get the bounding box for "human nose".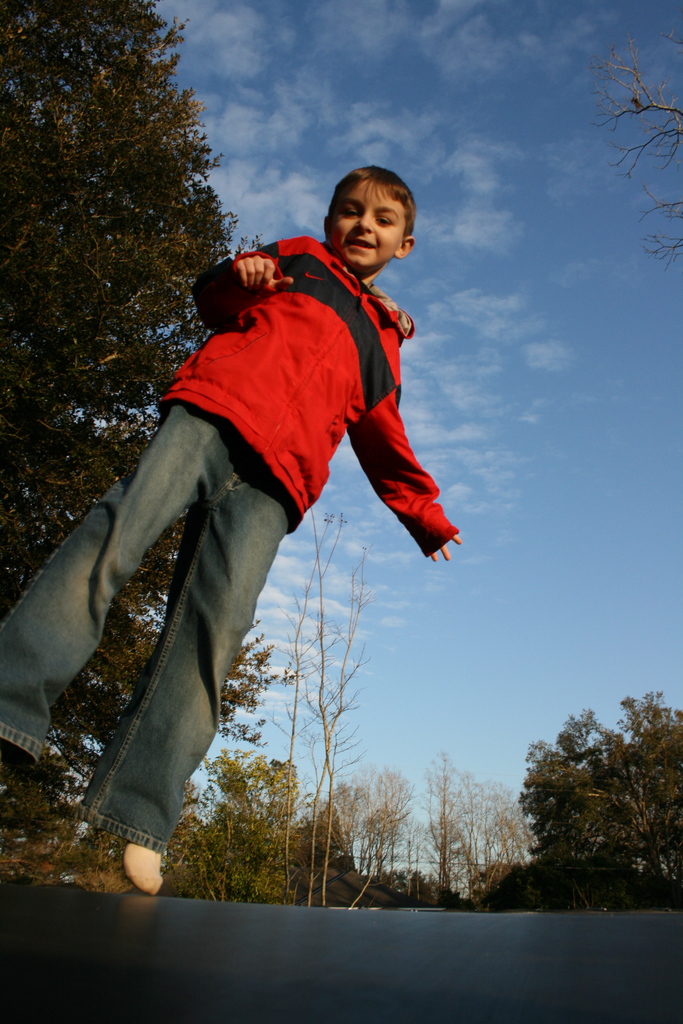
359, 209, 373, 233.
